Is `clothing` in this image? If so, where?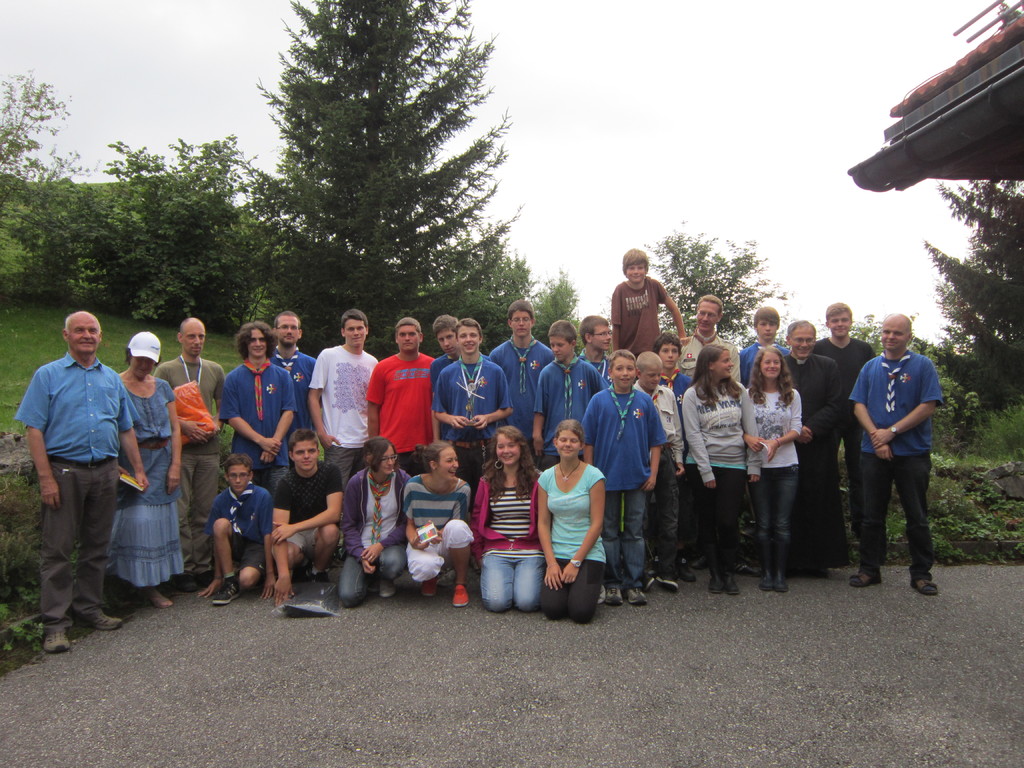
Yes, at region(580, 346, 611, 380).
